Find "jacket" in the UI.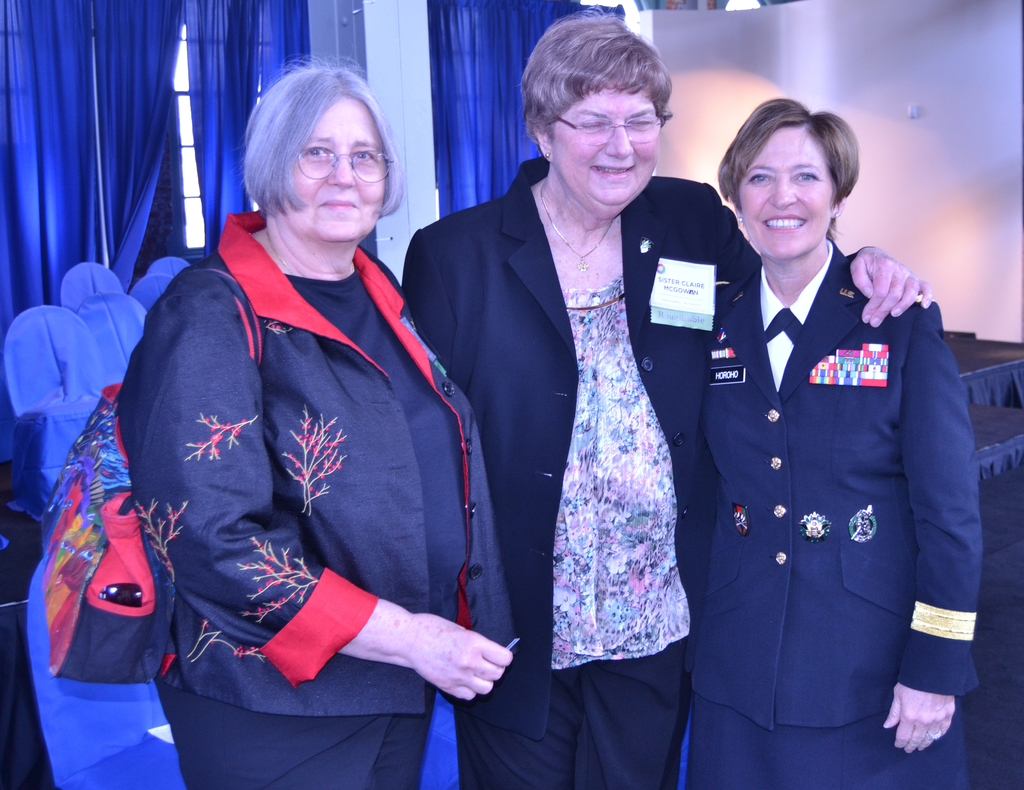
UI element at box(111, 208, 516, 716).
